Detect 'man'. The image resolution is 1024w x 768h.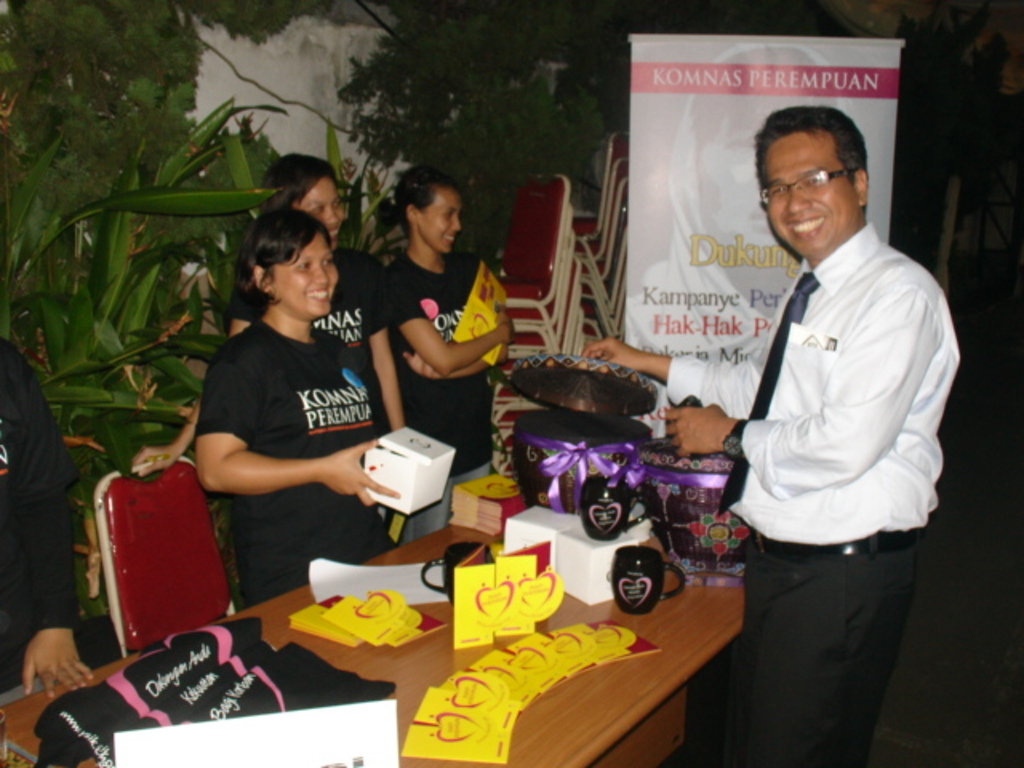
crop(584, 102, 963, 766).
